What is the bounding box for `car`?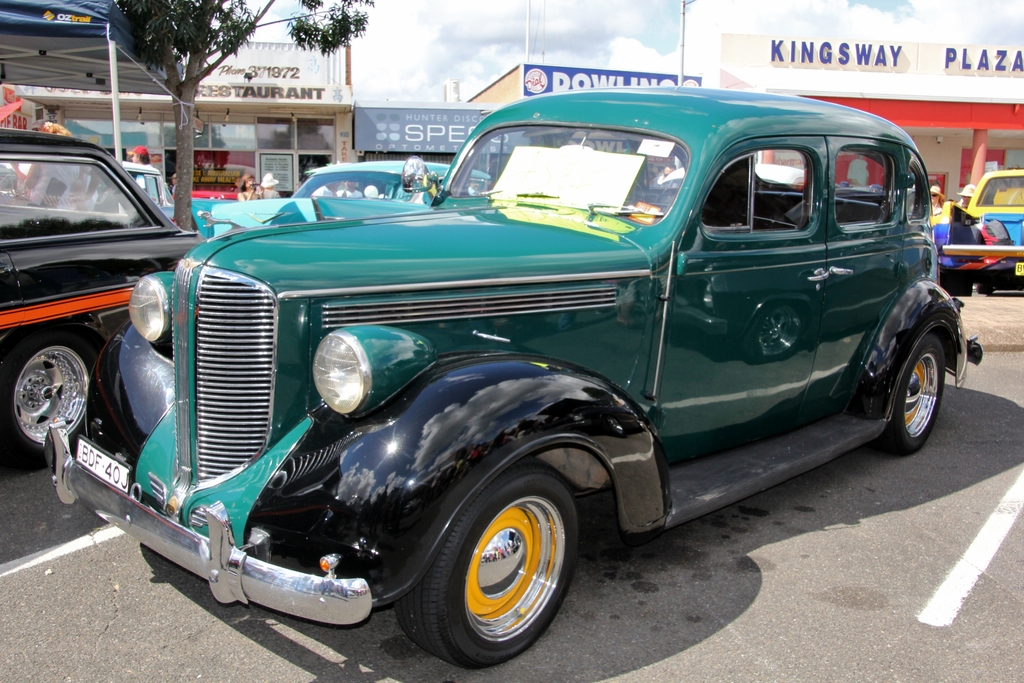
x1=935 y1=170 x2=1023 y2=284.
